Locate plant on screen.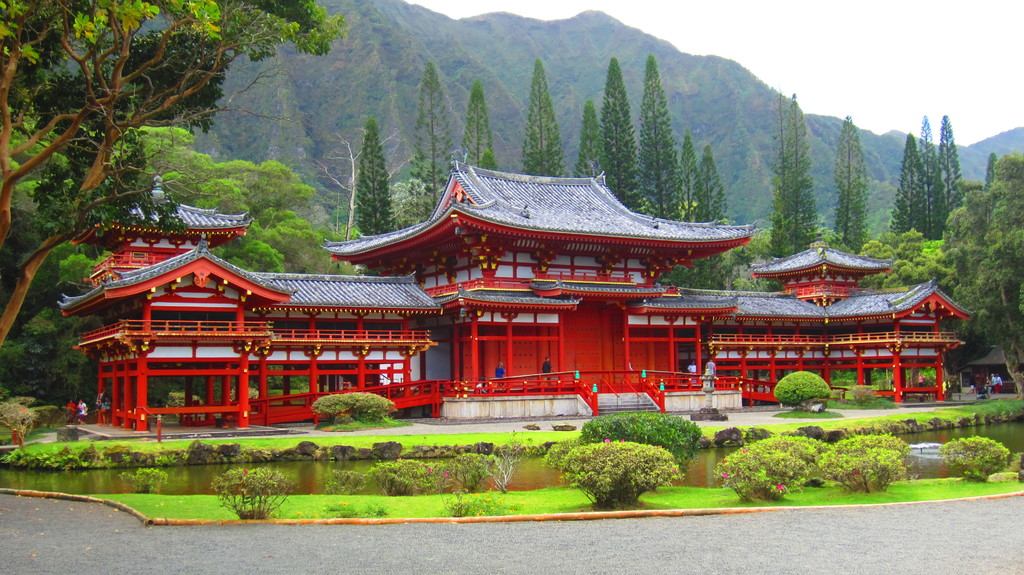
On screen at bbox=[558, 434, 683, 510].
